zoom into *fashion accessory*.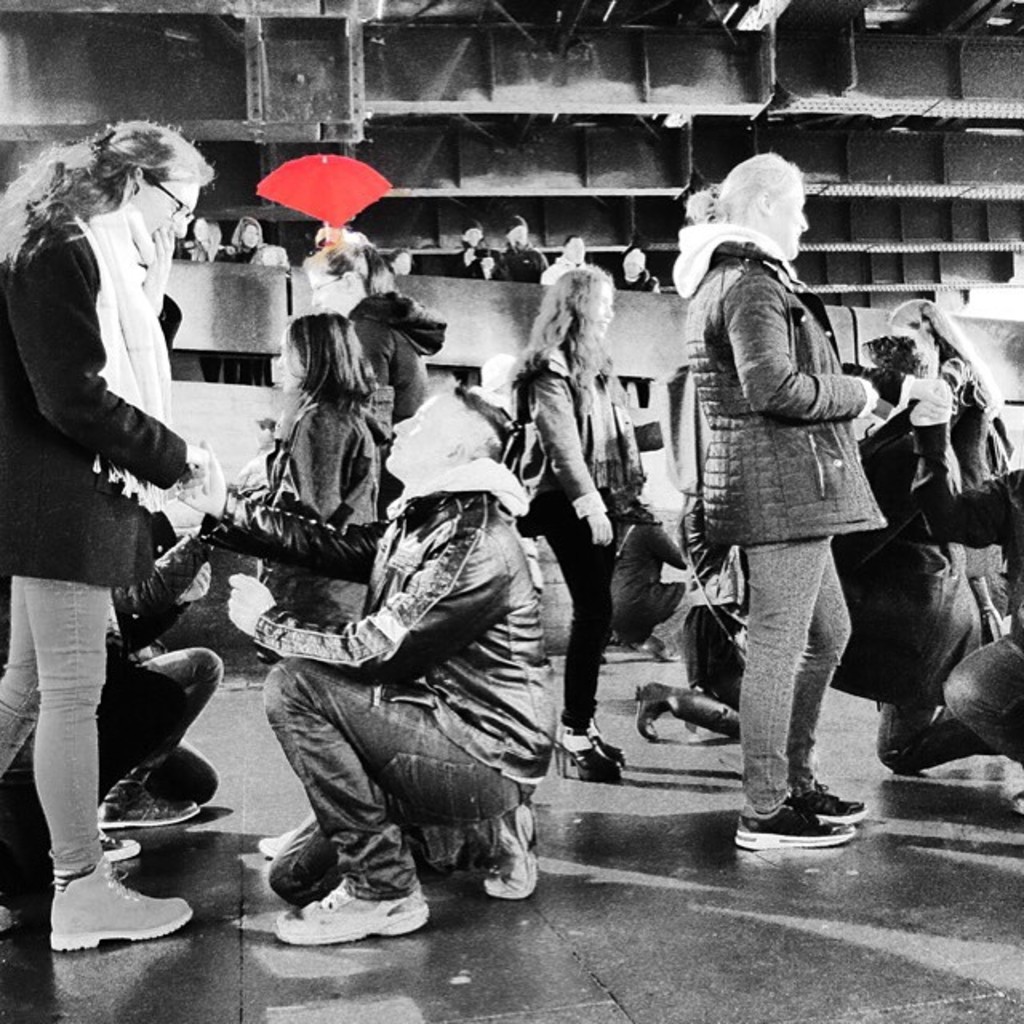
Zoom target: (707, 187, 720, 222).
